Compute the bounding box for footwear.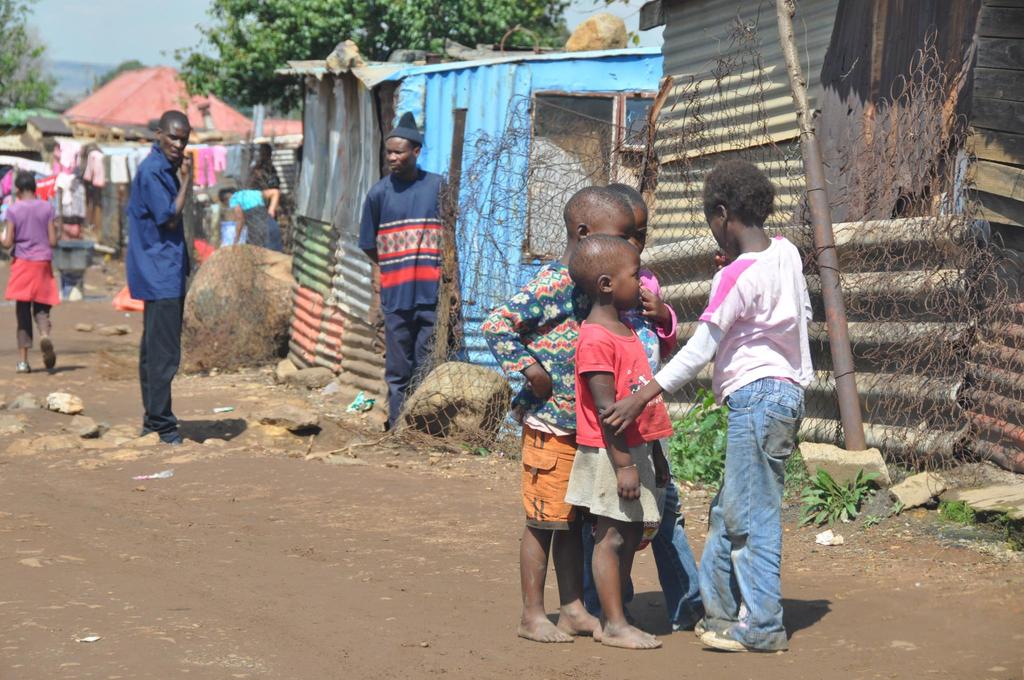
Rect(15, 360, 32, 374).
